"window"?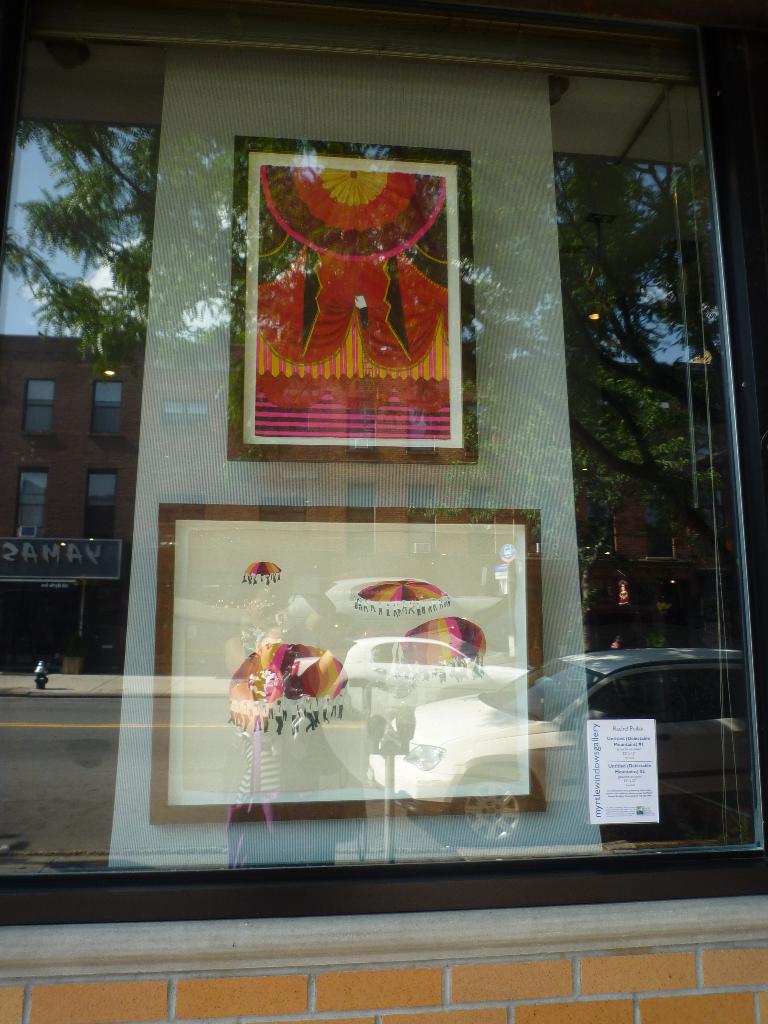
rect(534, 29, 718, 727)
